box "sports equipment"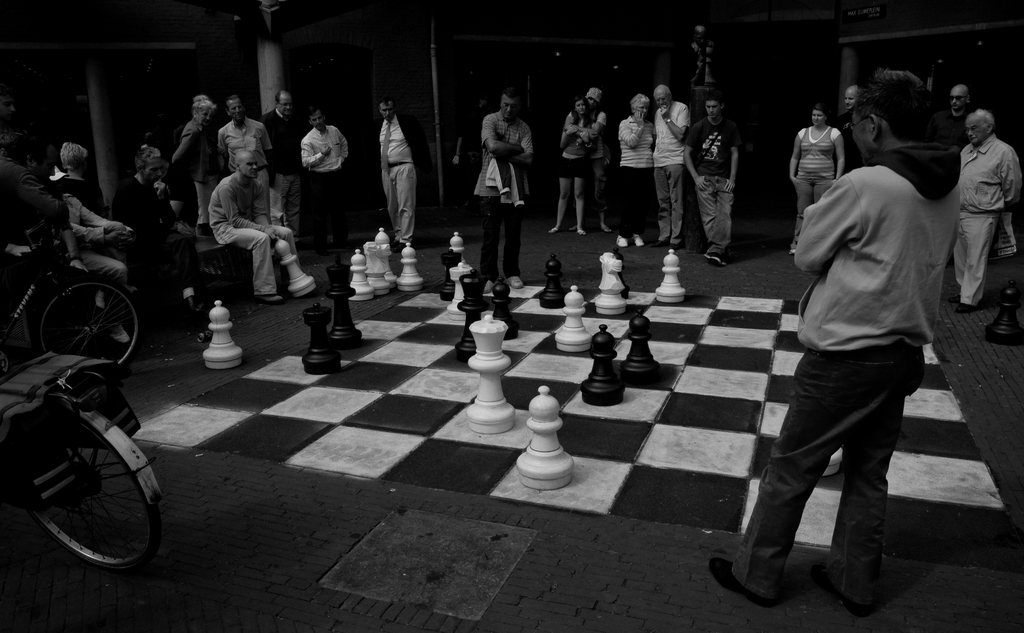
(516,384,576,494)
